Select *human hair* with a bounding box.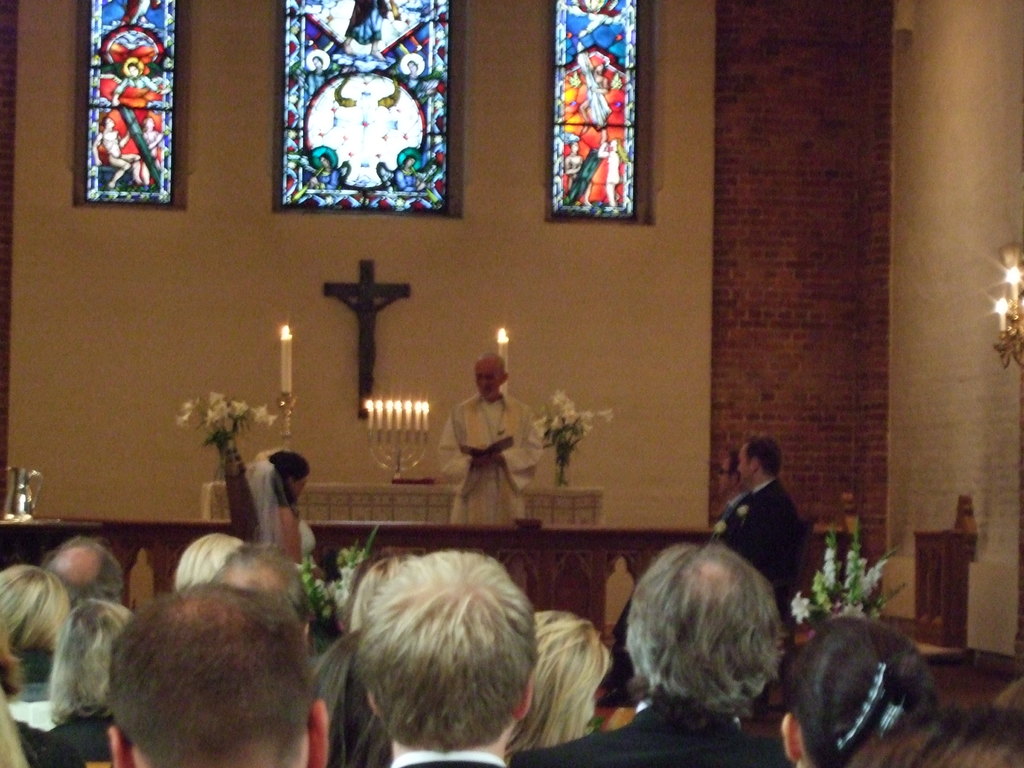
319:561:578:760.
